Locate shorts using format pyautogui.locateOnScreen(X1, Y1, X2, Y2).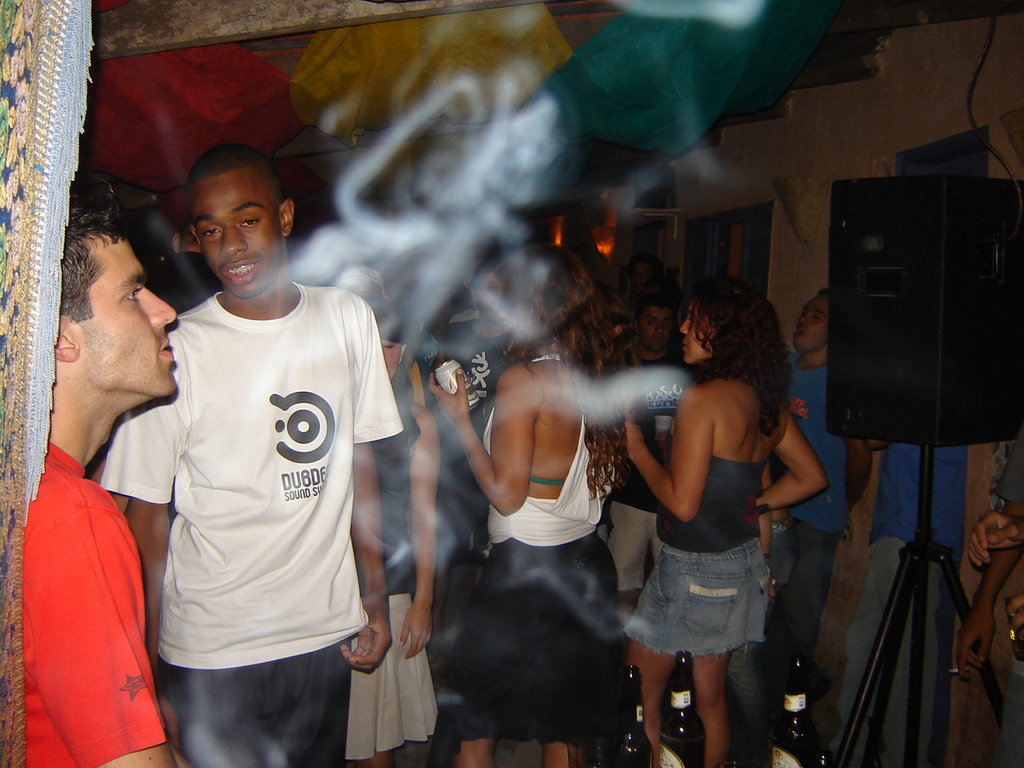
pyautogui.locateOnScreen(349, 591, 439, 761).
